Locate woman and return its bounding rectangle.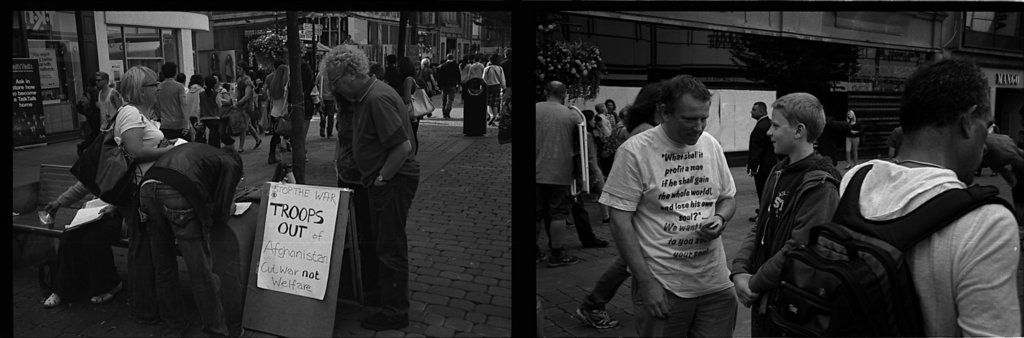
265 66 289 163.
